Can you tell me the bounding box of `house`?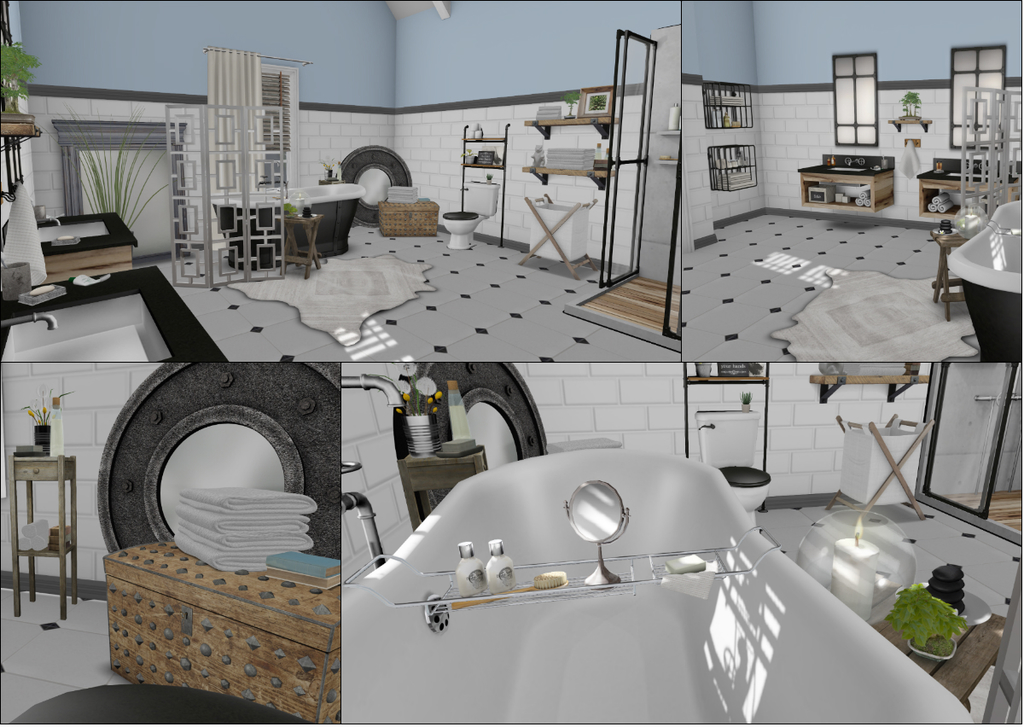
<region>340, 358, 1022, 725</region>.
